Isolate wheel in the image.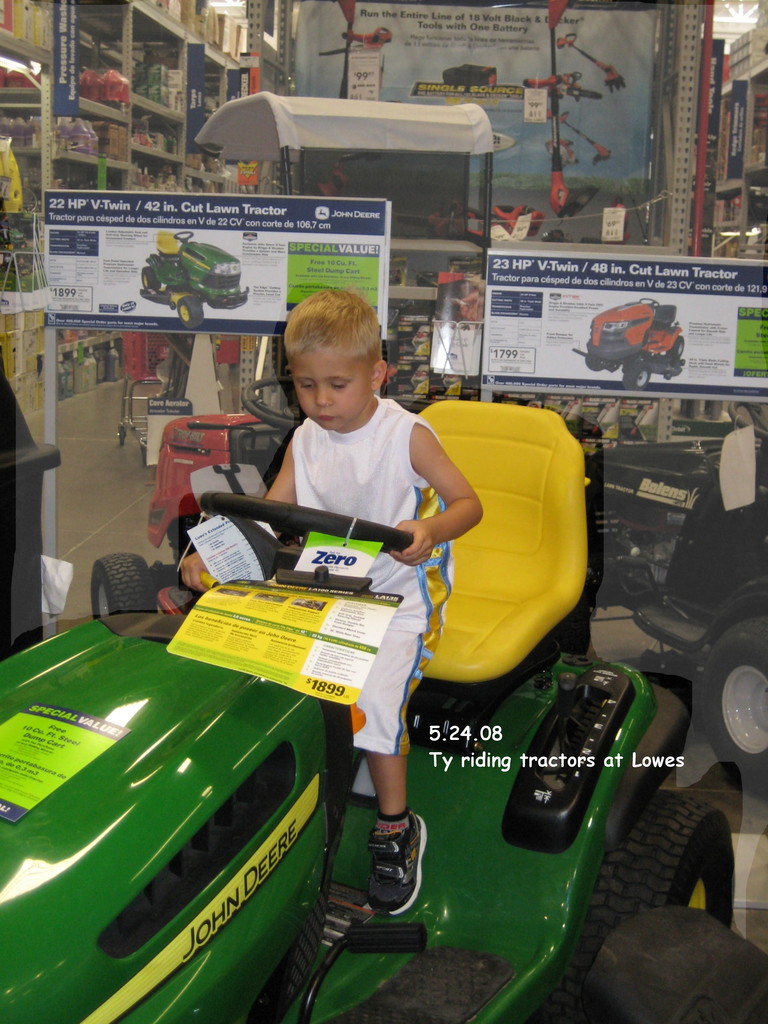
Isolated region: 625/352/653/389.
